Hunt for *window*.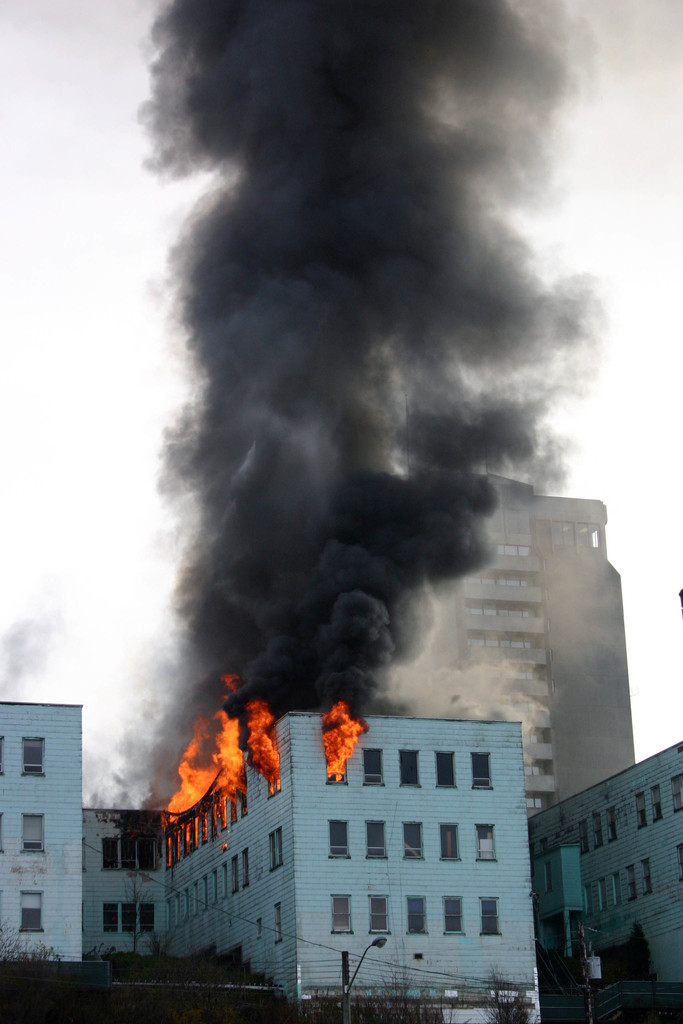
Hunted down at bbox(593, 809, 604, 852).
